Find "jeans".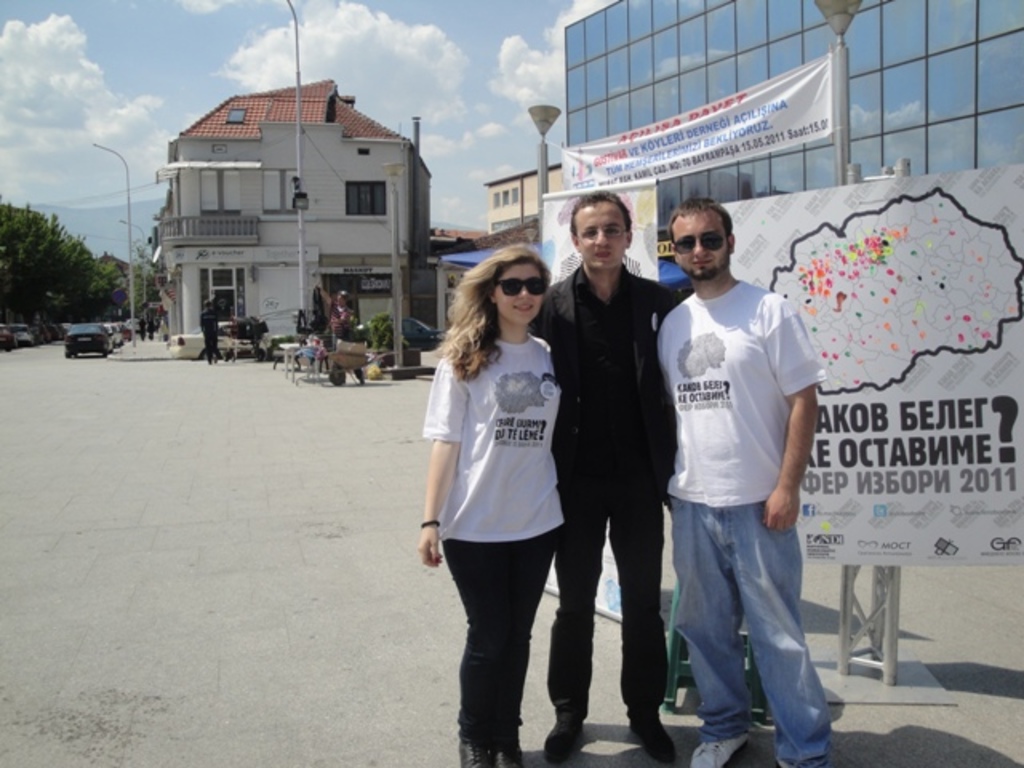
crop(667, 491, 827, 757).
